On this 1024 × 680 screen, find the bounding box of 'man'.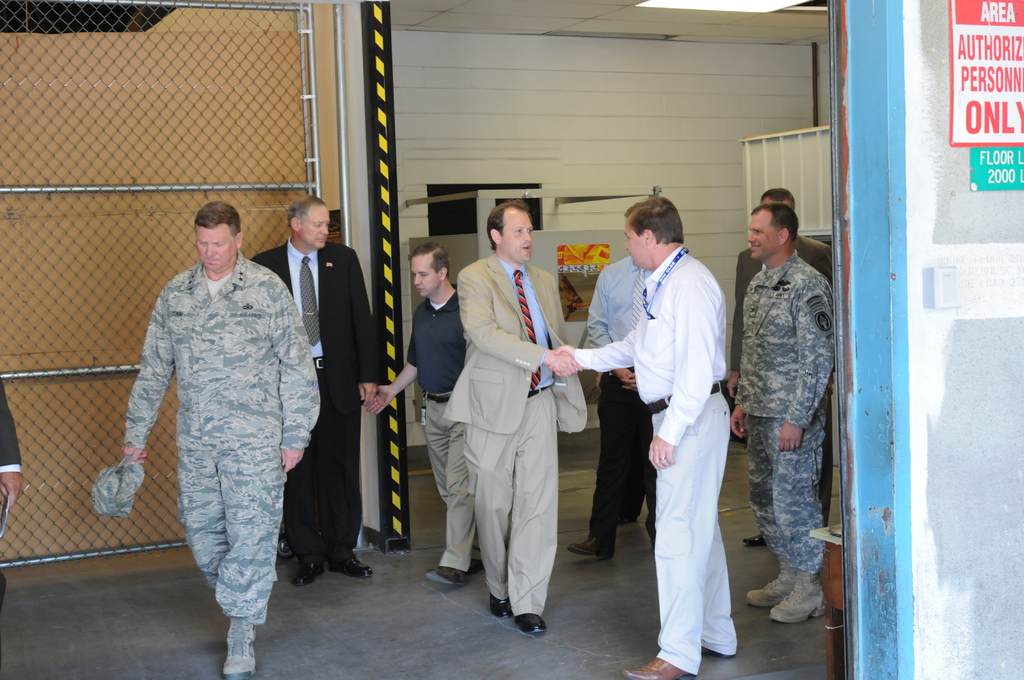
Bounding box: box(379, 241, 479, 583).
